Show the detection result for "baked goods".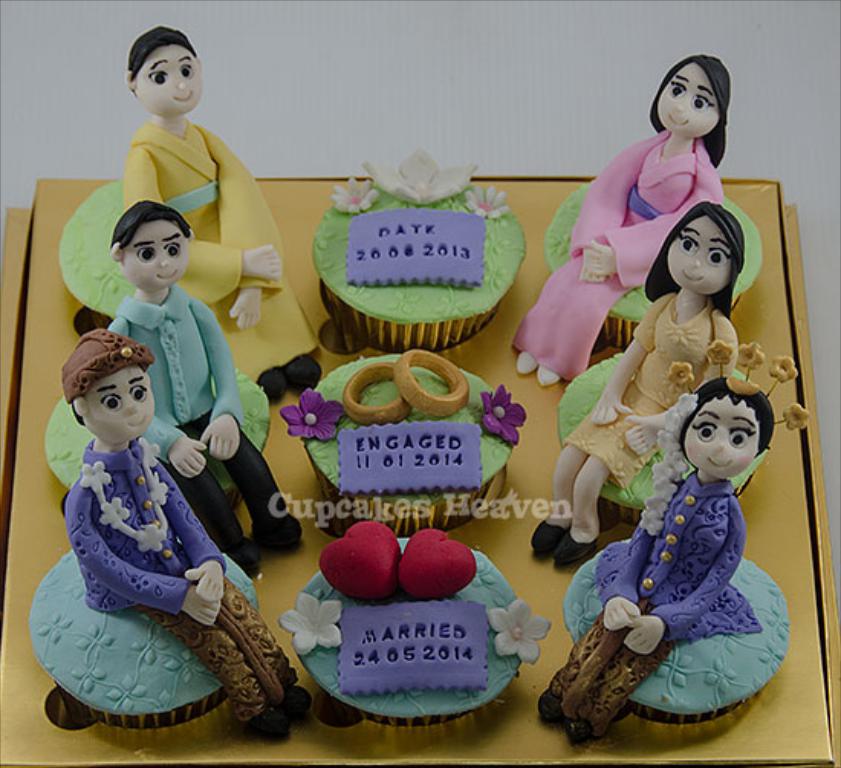
{"left": 278, "top": 519, "right": 558, "bottom": 724}.
